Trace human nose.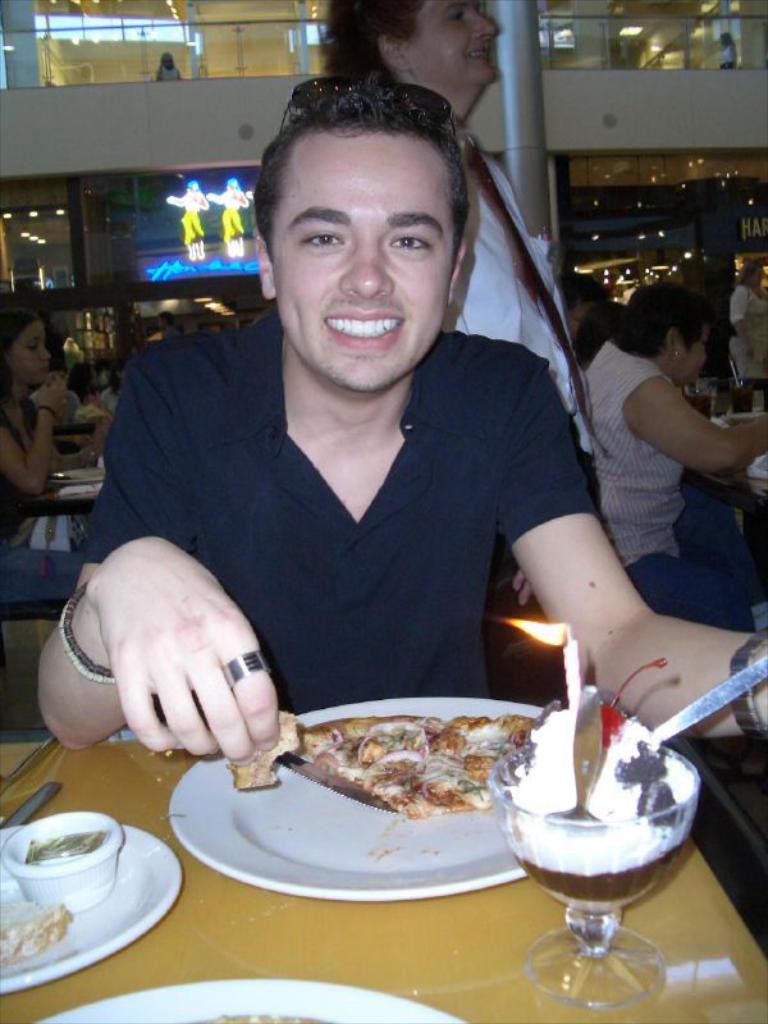
Traced to bbox(40, 335, 54, 366).
